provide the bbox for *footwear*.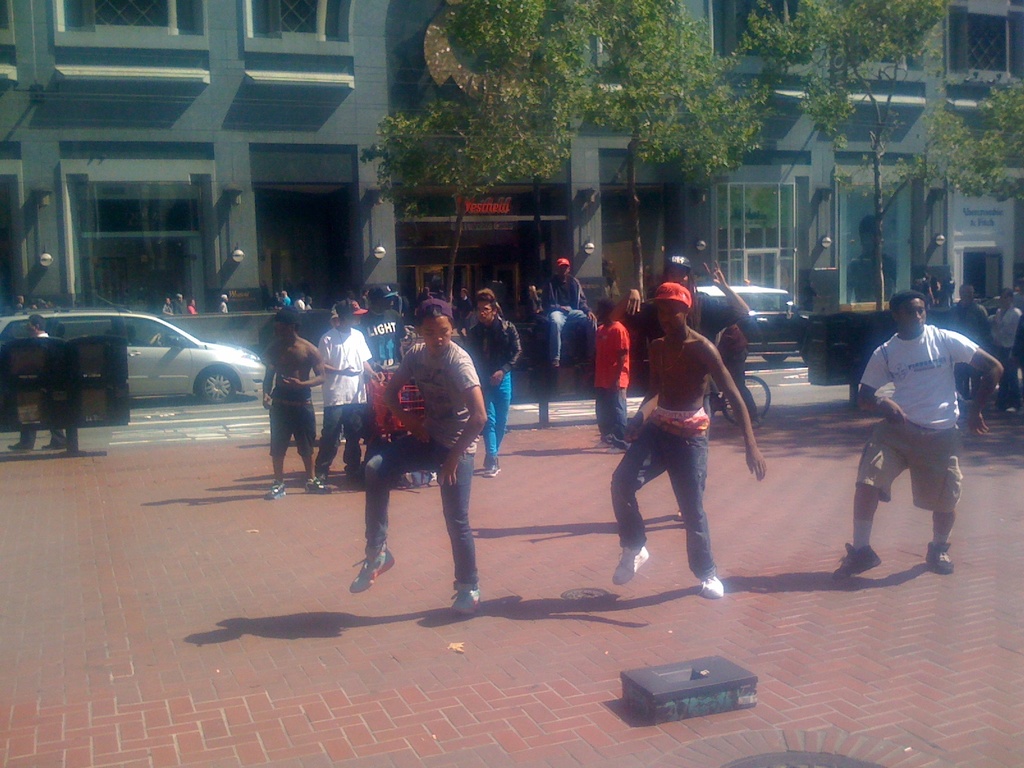
<box>701,571,725,598</box>.
